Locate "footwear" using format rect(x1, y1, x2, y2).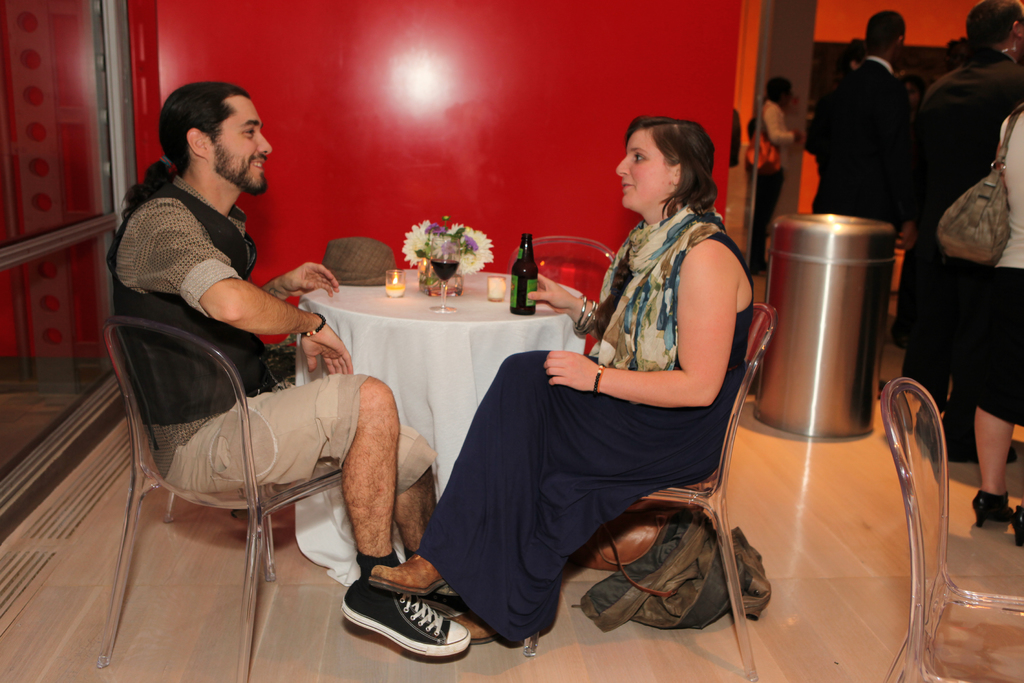
rect(340, 562, 473, 661).
